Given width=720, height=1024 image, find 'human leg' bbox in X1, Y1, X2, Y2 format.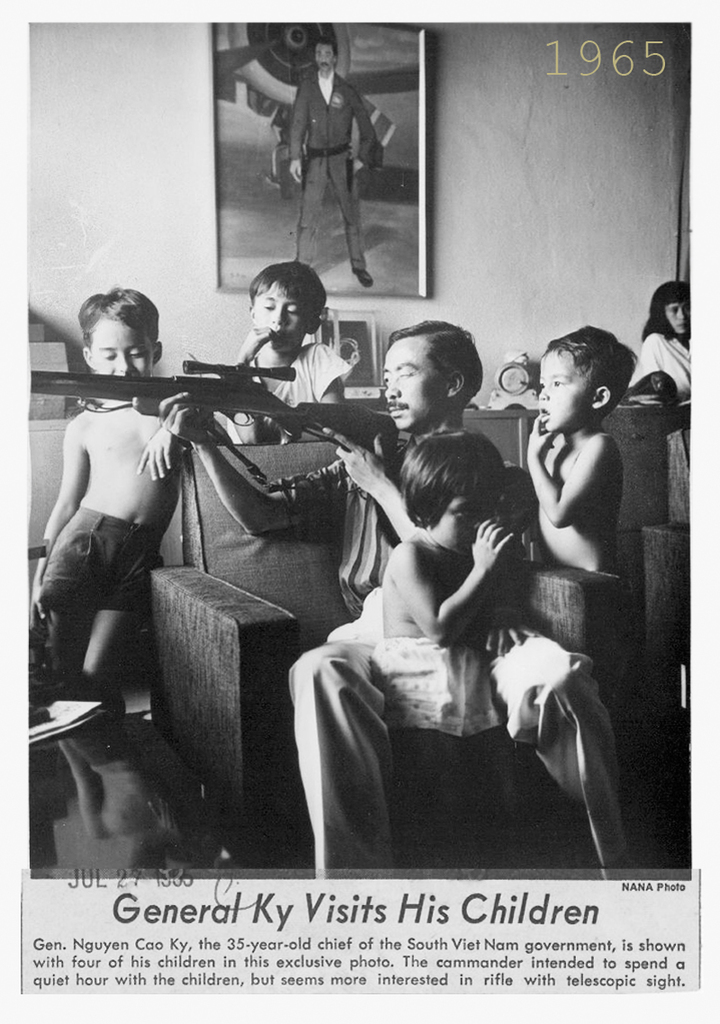
82, 538, 156, 690.
